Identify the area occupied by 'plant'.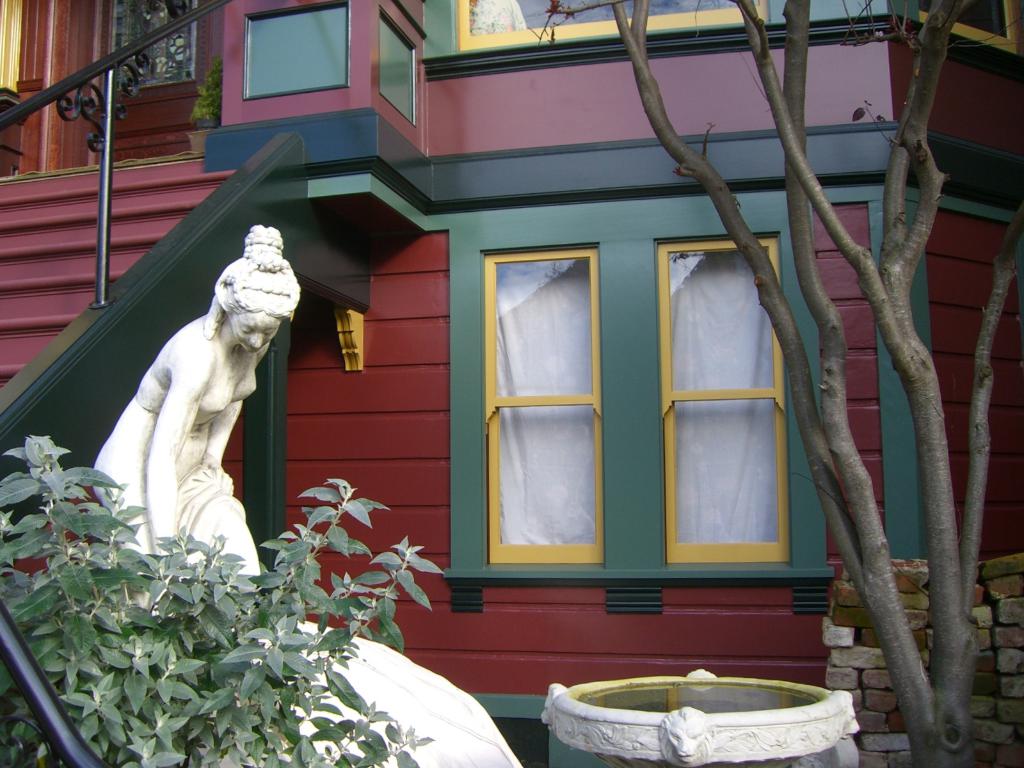
Area: left=0, top=429, right=428, bottom=767.
